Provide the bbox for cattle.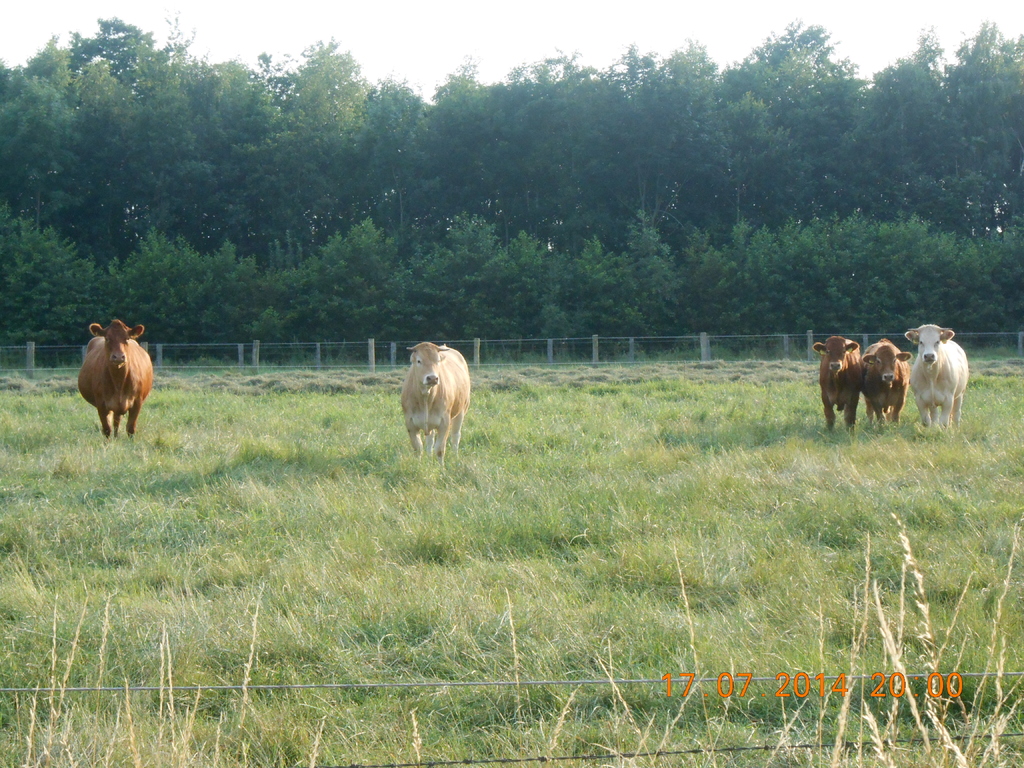
<region>75, 320, 154, 436</region>.
